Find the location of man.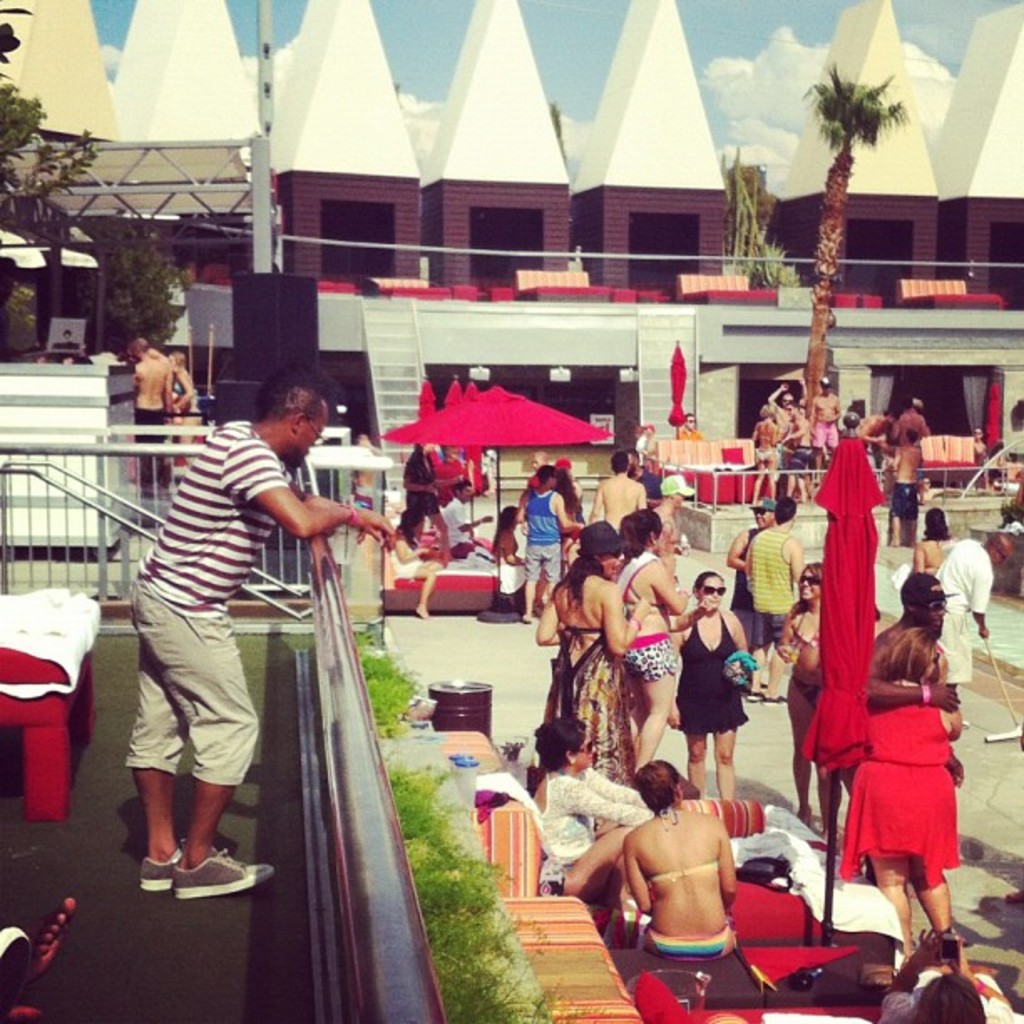
Location: 124:378:397:902.
